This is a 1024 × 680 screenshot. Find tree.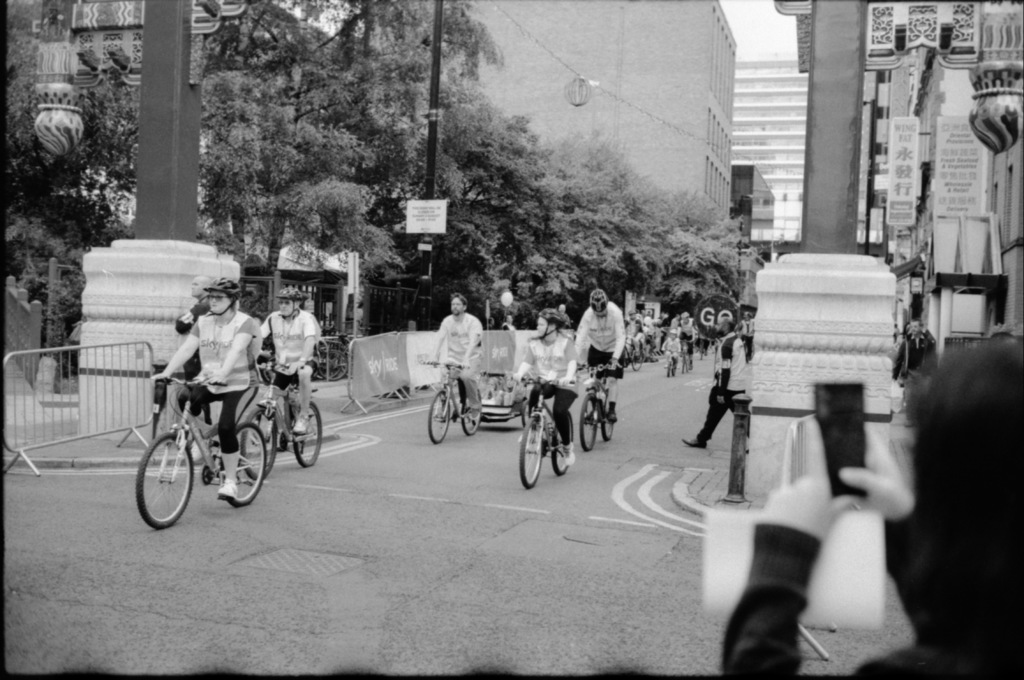
Bounding box: x1=620 y1=179 x2=694 y2=329.
